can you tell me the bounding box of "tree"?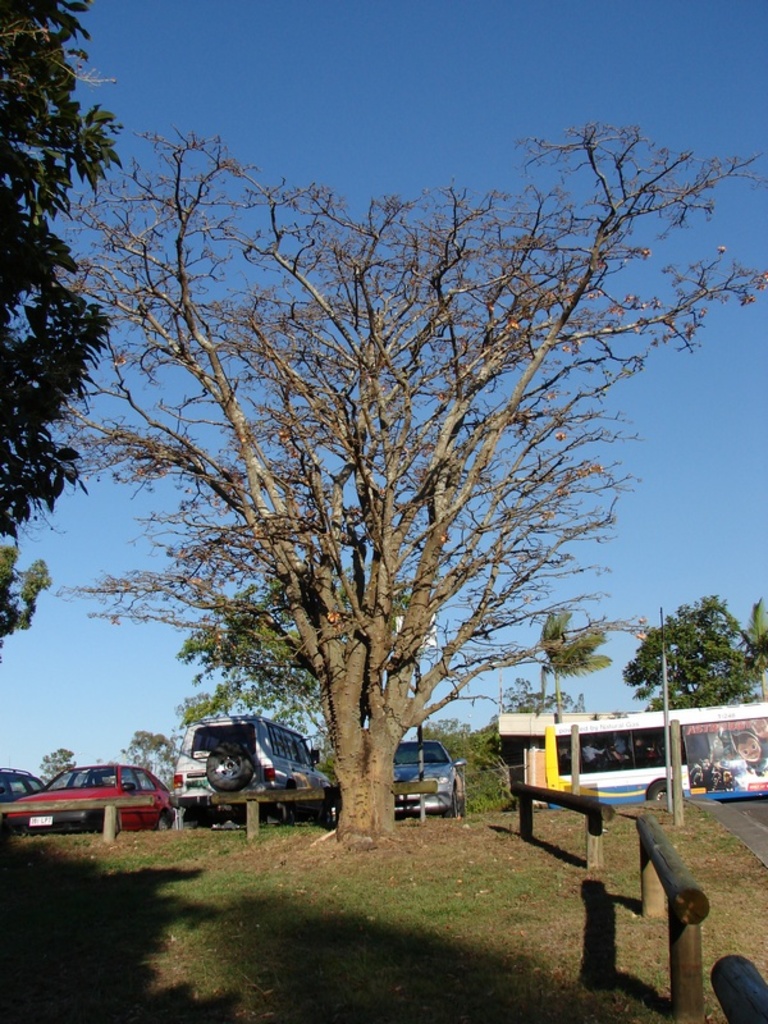
bbox=(175, 579, 421, 754).
